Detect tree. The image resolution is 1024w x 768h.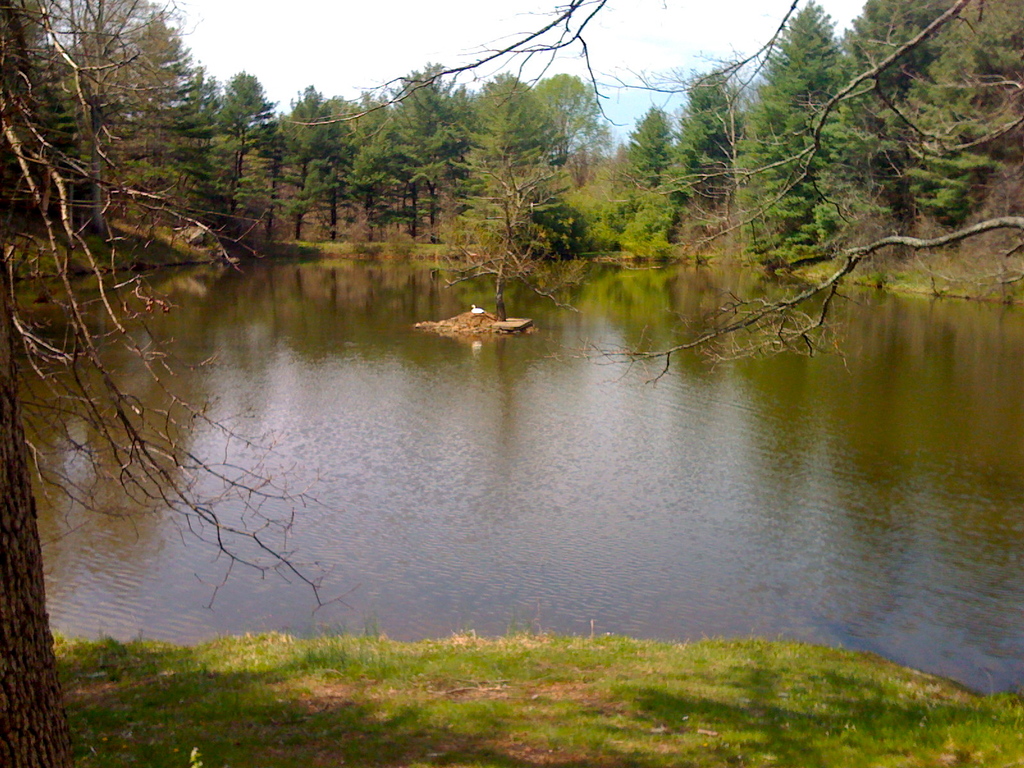
Rect(0, 0, 344, 767).
